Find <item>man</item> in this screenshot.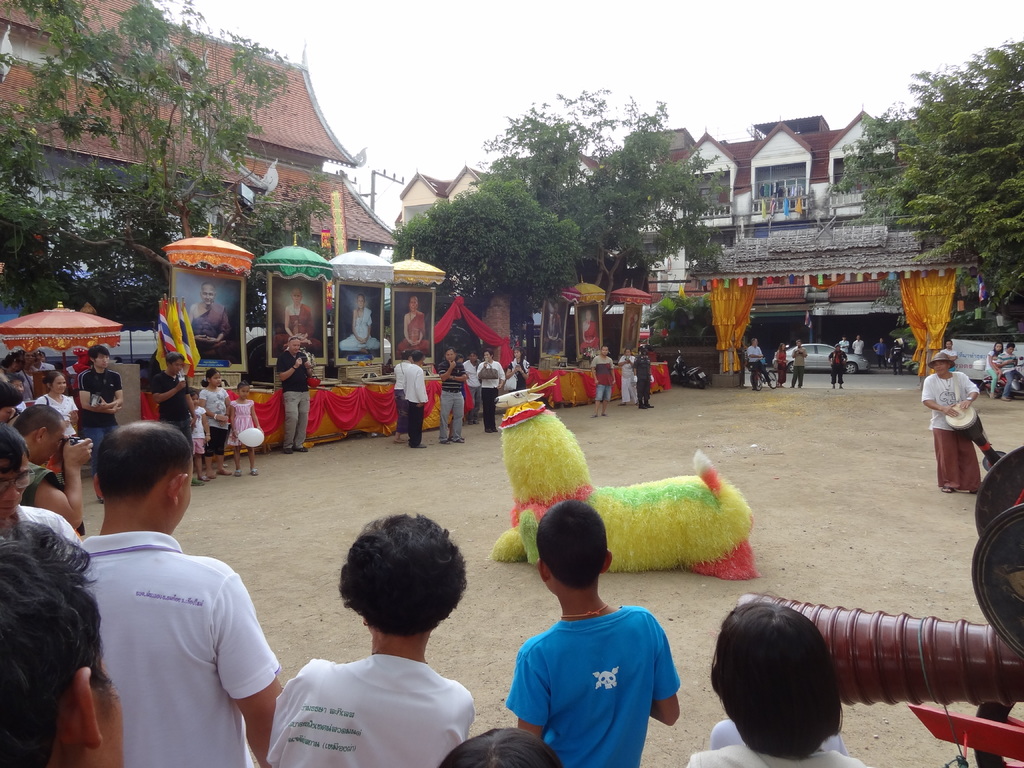
The bounding box for <item>man</item> is l=790, t=339, r=809, b=390.
